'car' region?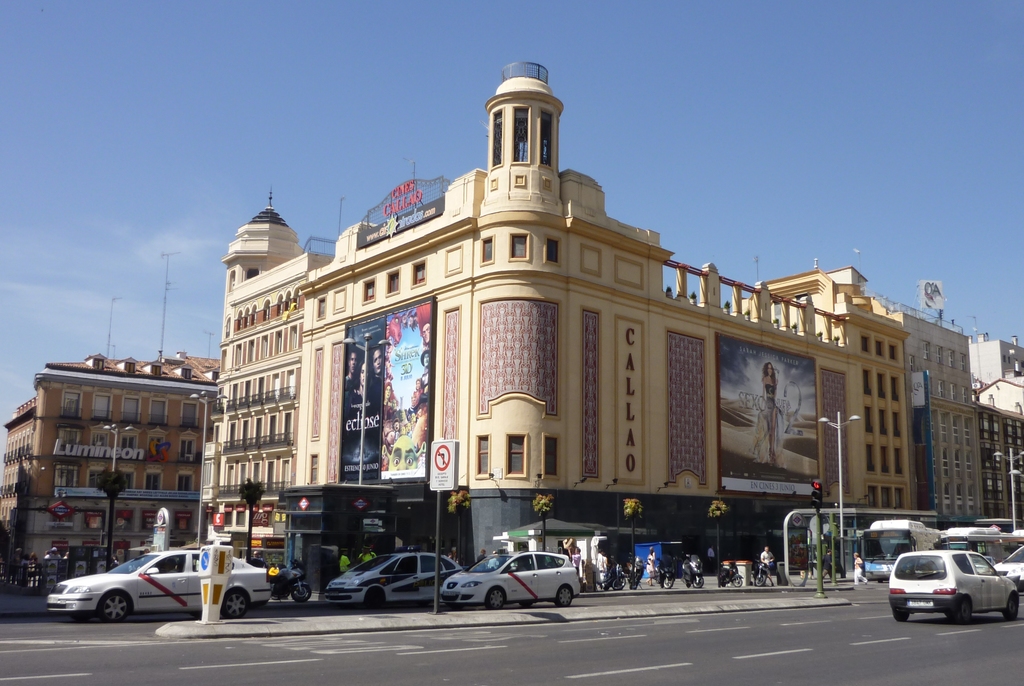
rect(324, 550, 465, 609)
